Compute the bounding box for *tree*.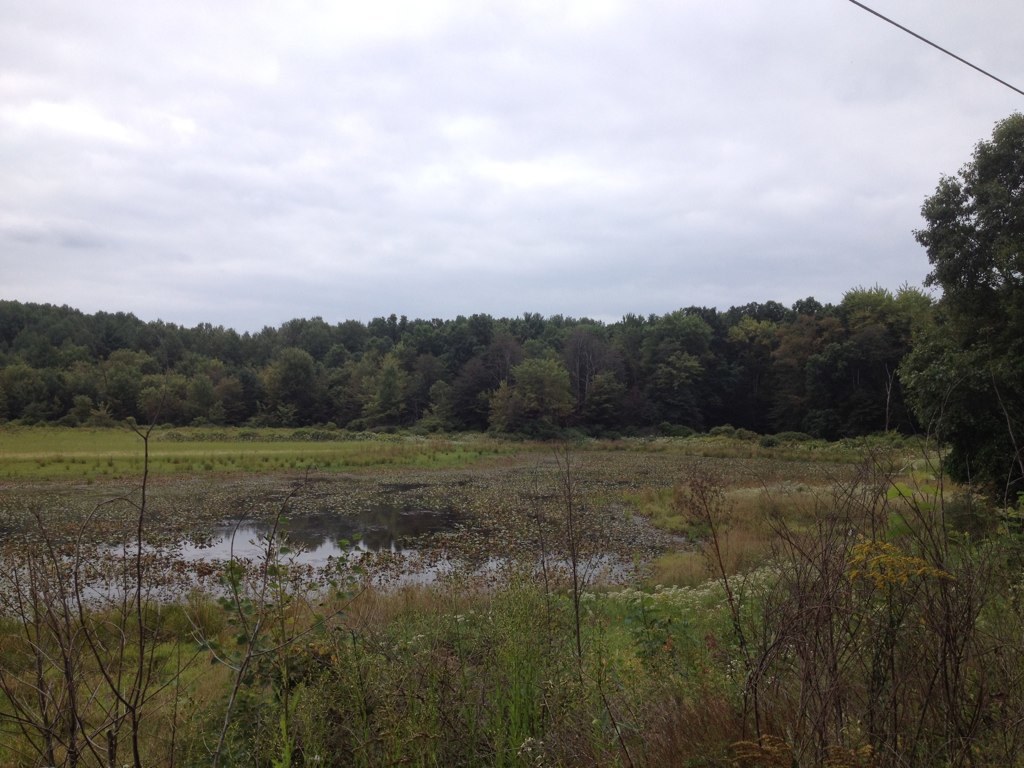
box=[493, 351, 572, 433].
